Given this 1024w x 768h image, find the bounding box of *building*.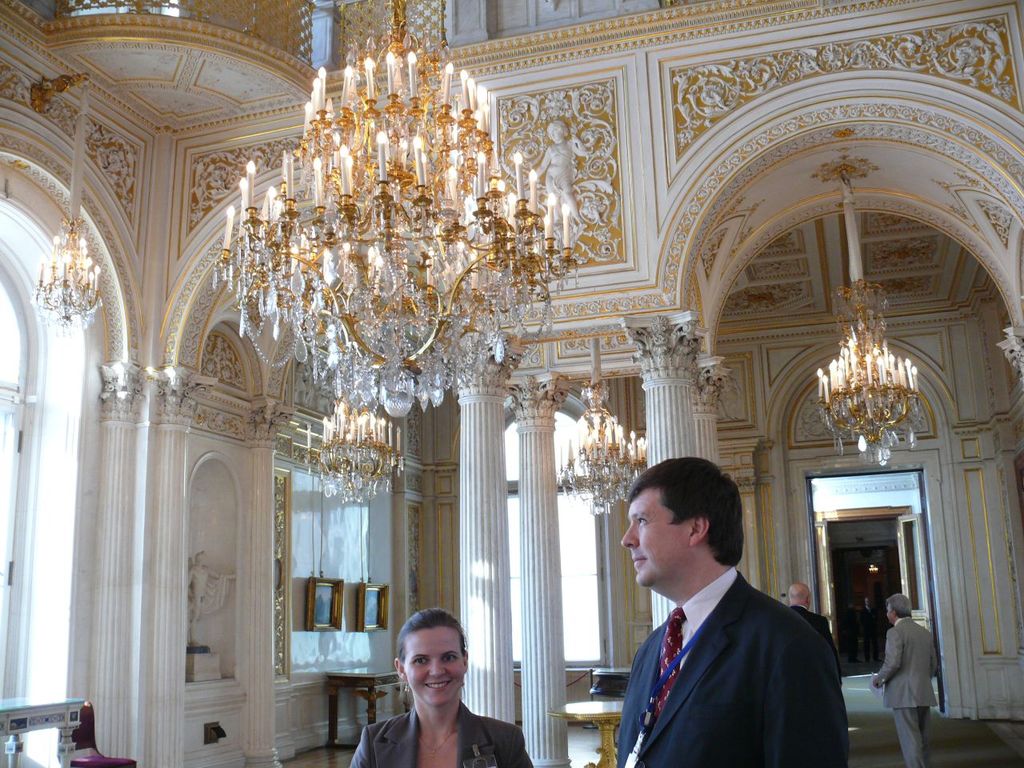
[left=0, top=0, right=1023, bottom=767].
